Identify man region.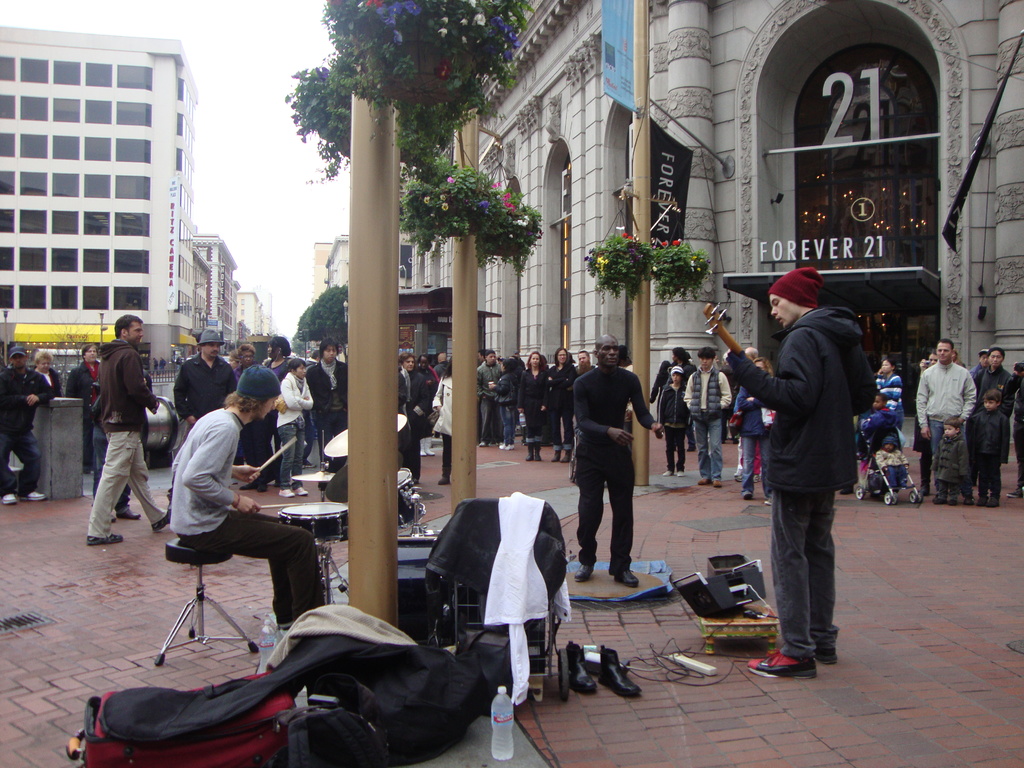
Region: 172,362,330,637.
